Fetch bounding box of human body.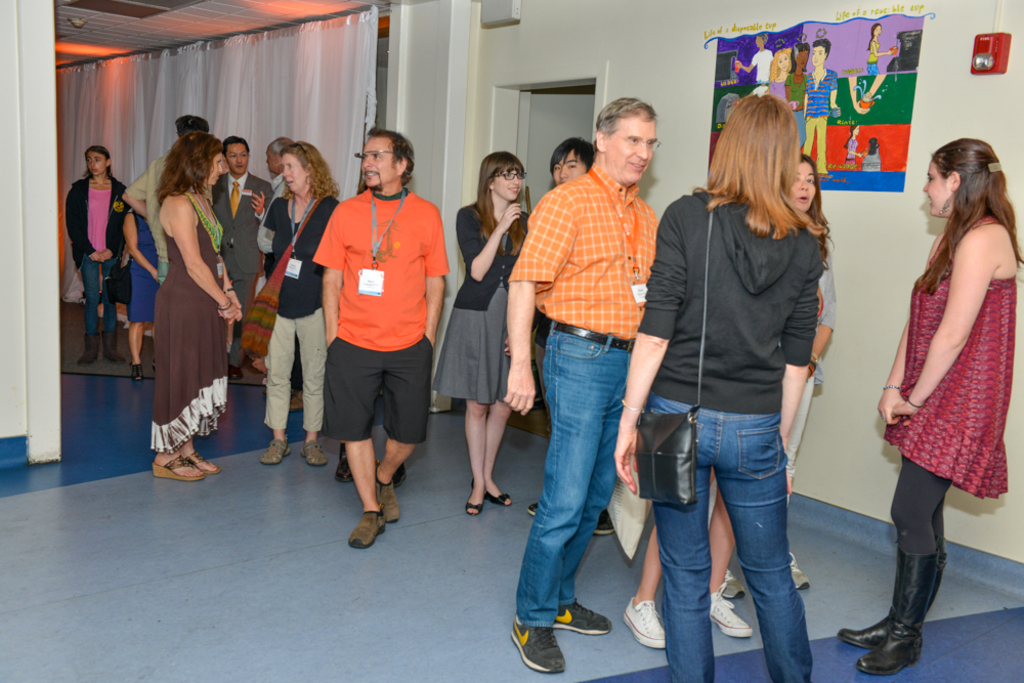
Bbox: 612,90,817,682.
